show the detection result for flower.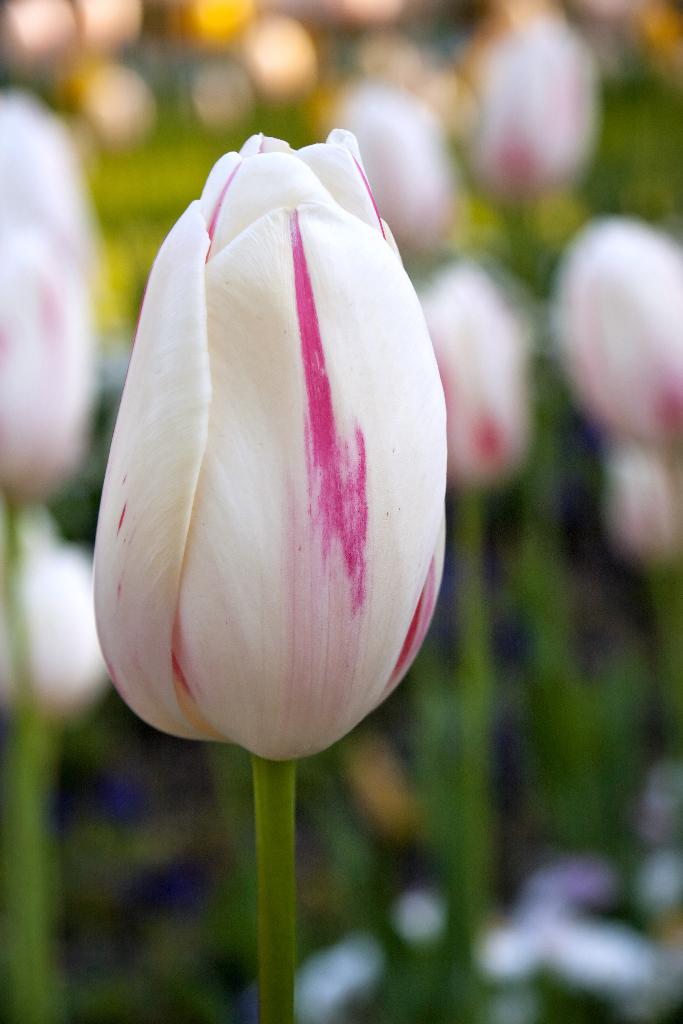
{"x1": 10, "y1": 499, "x2": 95, "y2": 728}.
